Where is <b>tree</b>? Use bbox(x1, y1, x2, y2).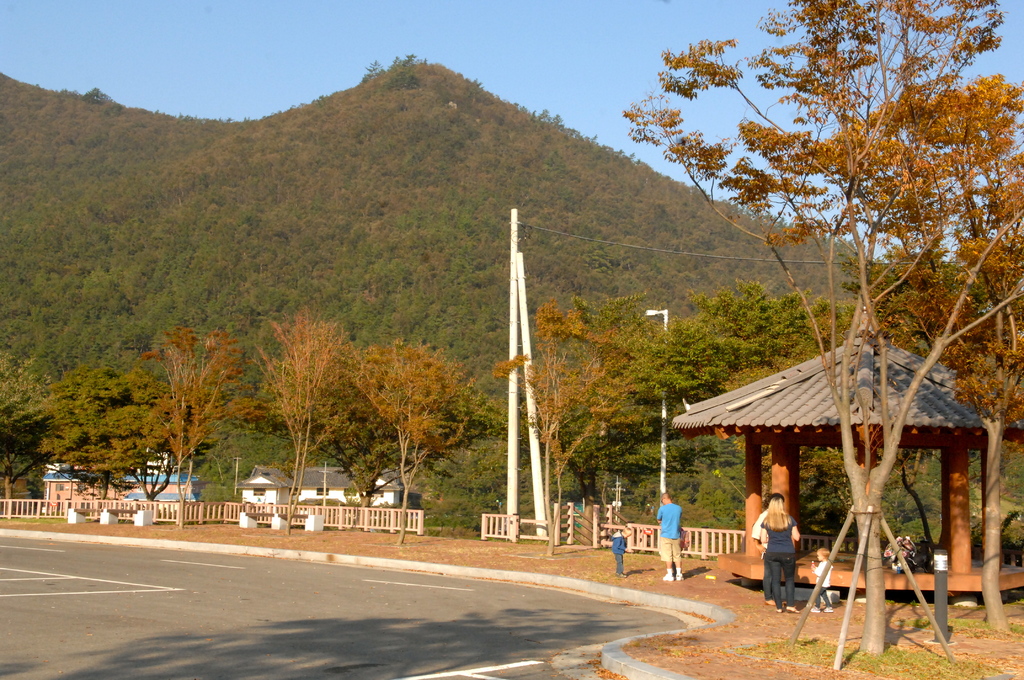
bbox(249, 303, 366, 537).
